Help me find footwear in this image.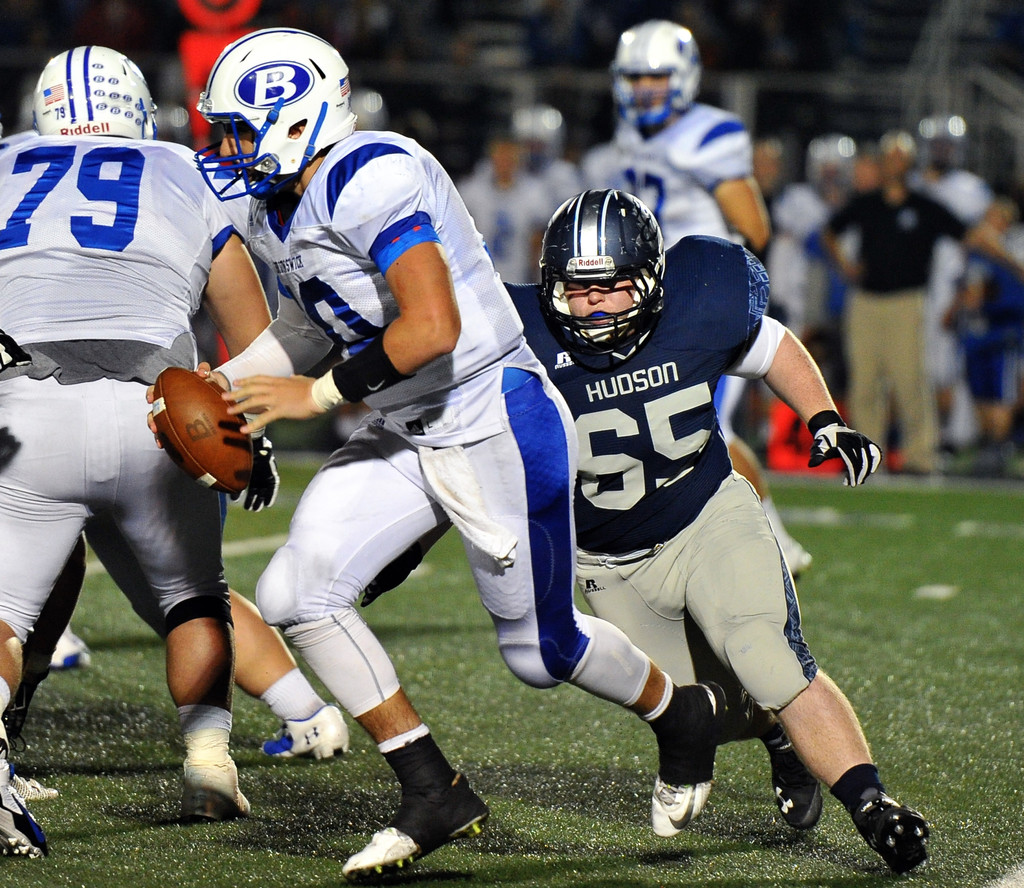
Found it: rect(852, 791, 931, 869).
